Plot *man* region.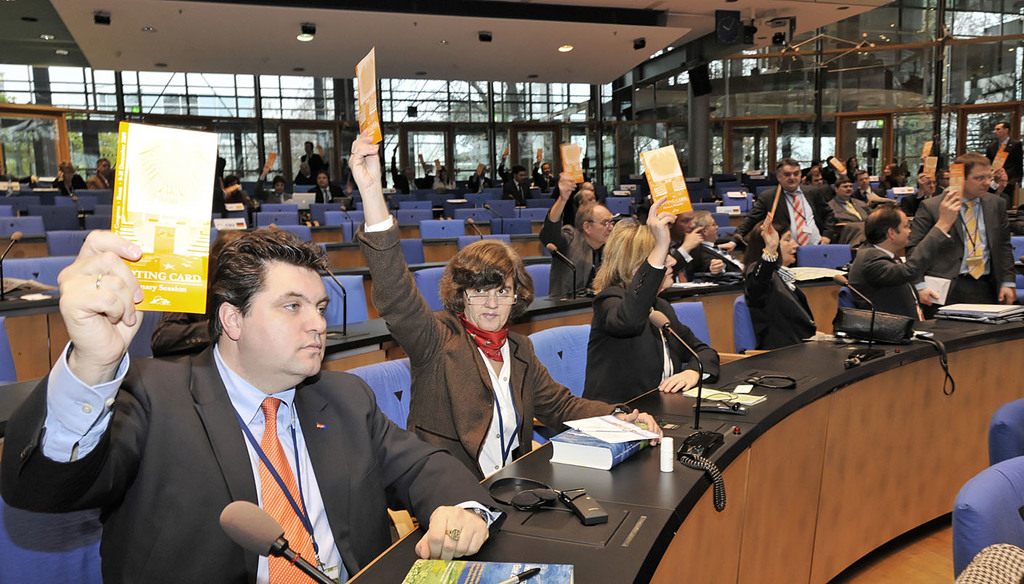
Plotted at (466,163,500,192).
